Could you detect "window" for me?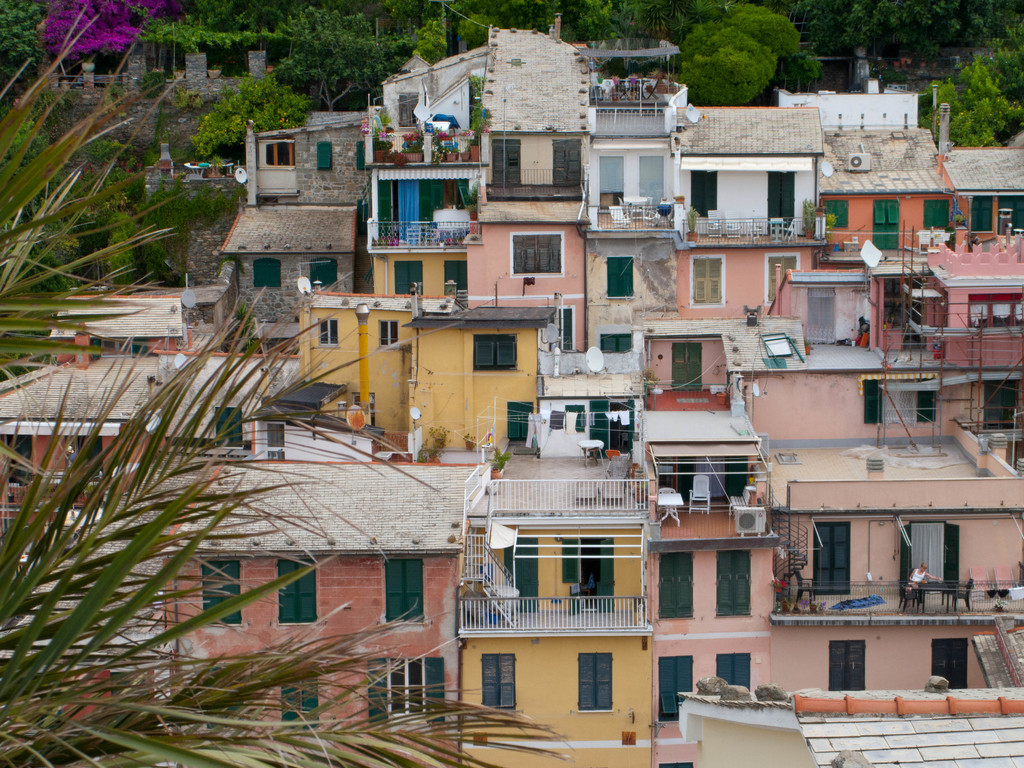
Detection result: bbox=[374, 320, 399, 352].
